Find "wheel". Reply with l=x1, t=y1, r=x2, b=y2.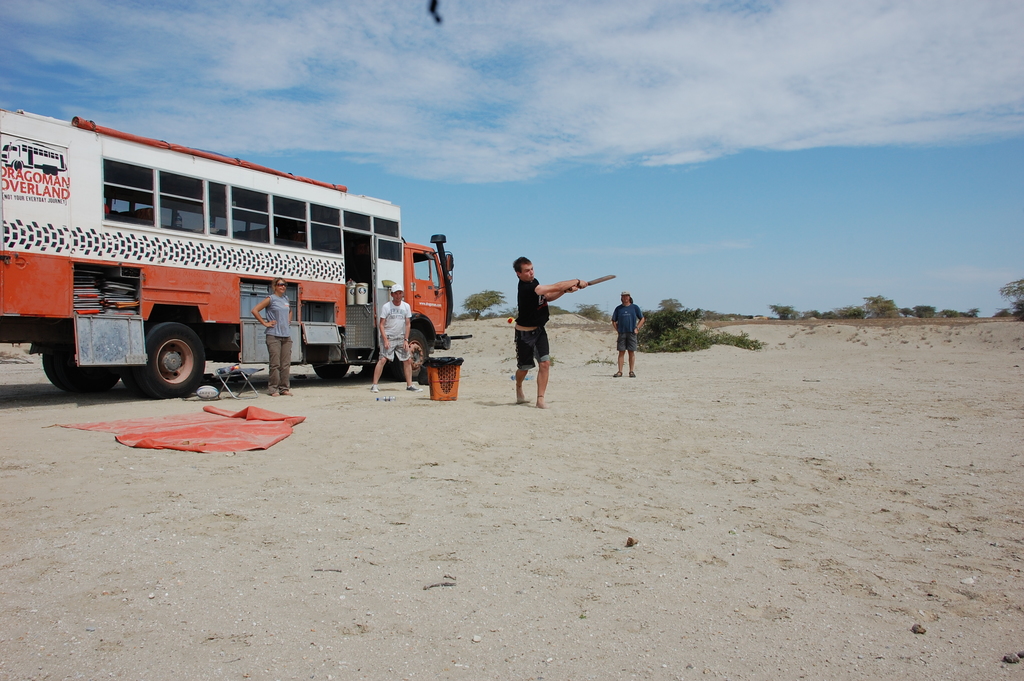
l=37, t=345, r=120, b=394.
